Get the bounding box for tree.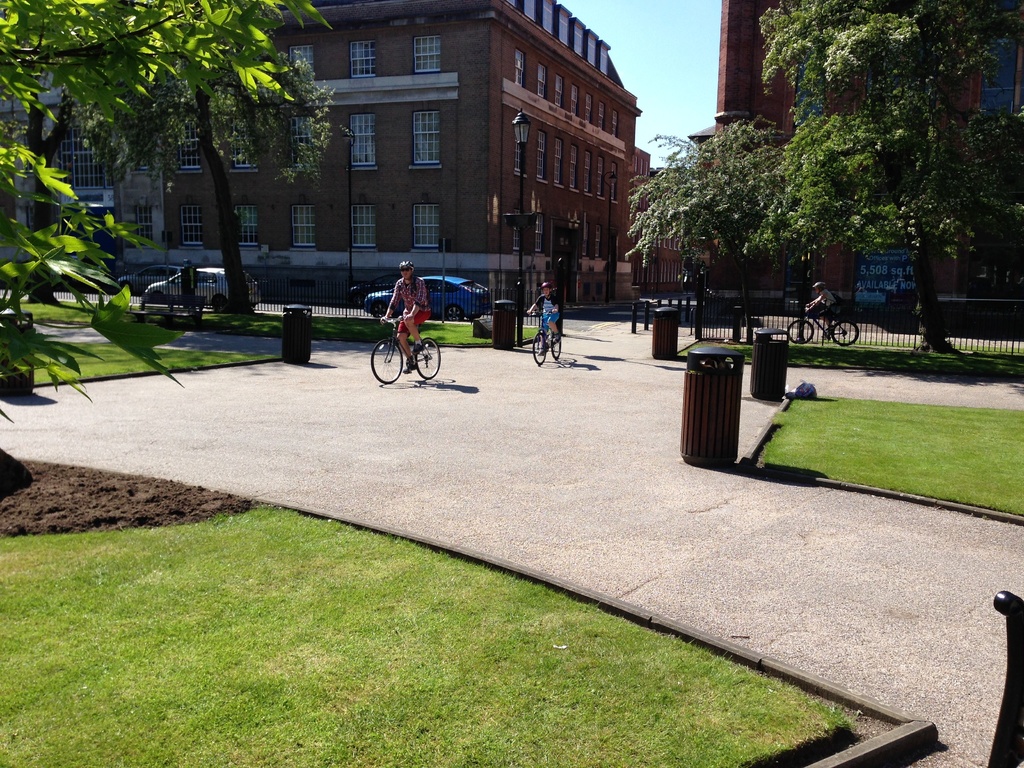
620:0:1023:362.
